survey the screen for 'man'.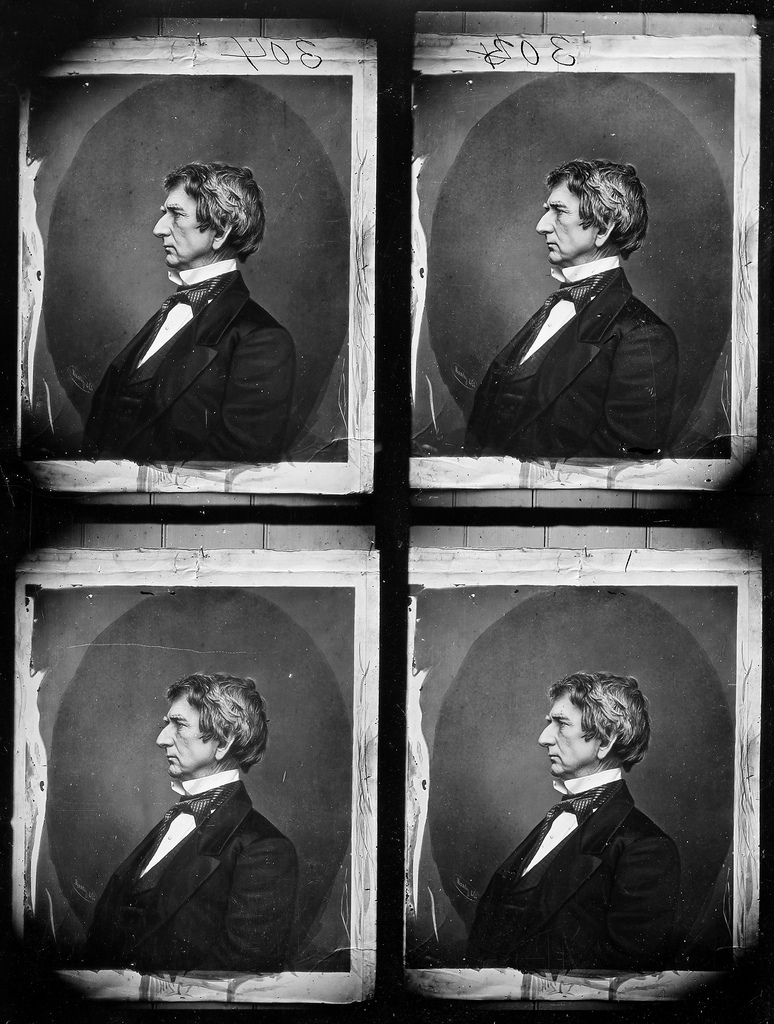
Survey found: (left=89, top=159, right=288, bottom=468).
